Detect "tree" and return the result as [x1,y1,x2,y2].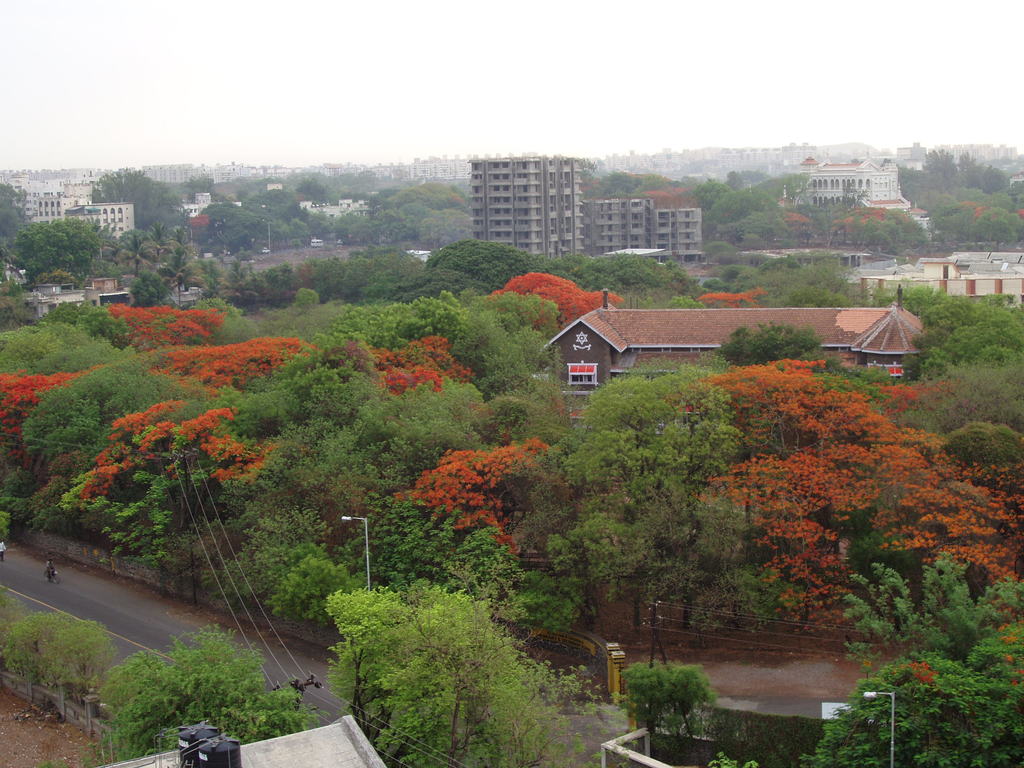
[805,645,1023,767].
